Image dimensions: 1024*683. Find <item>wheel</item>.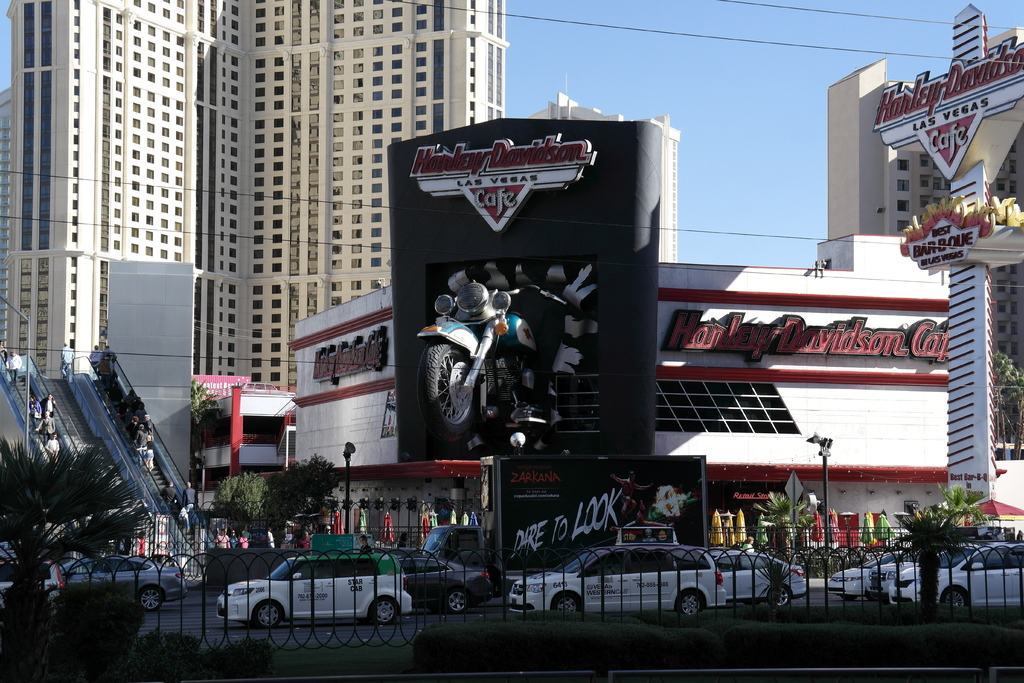
{"x1": 681, "y1": 593, "x2": 705, "y2": 614}.
